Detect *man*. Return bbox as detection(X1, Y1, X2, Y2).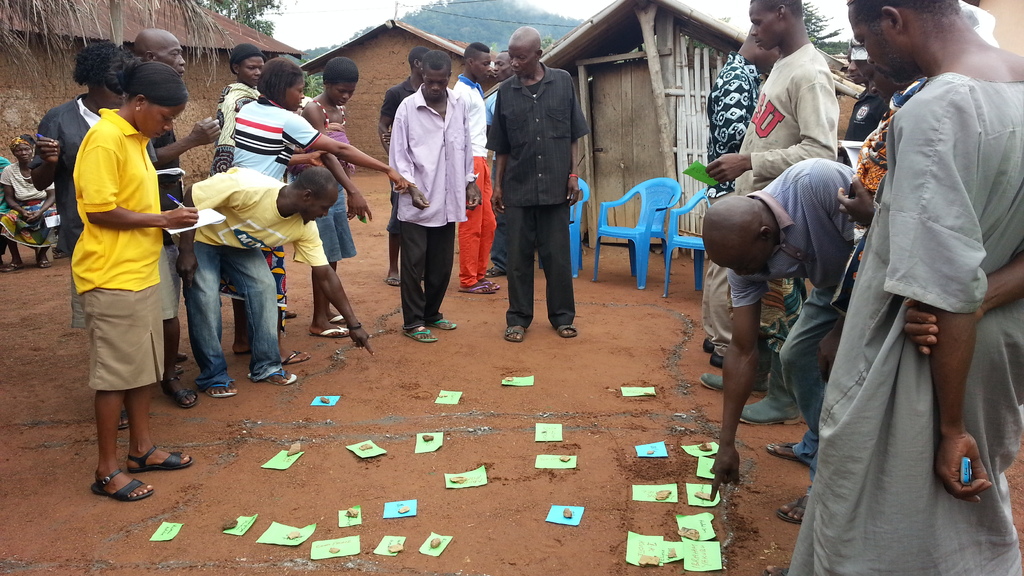
detection(489, 49, 515, 77).
